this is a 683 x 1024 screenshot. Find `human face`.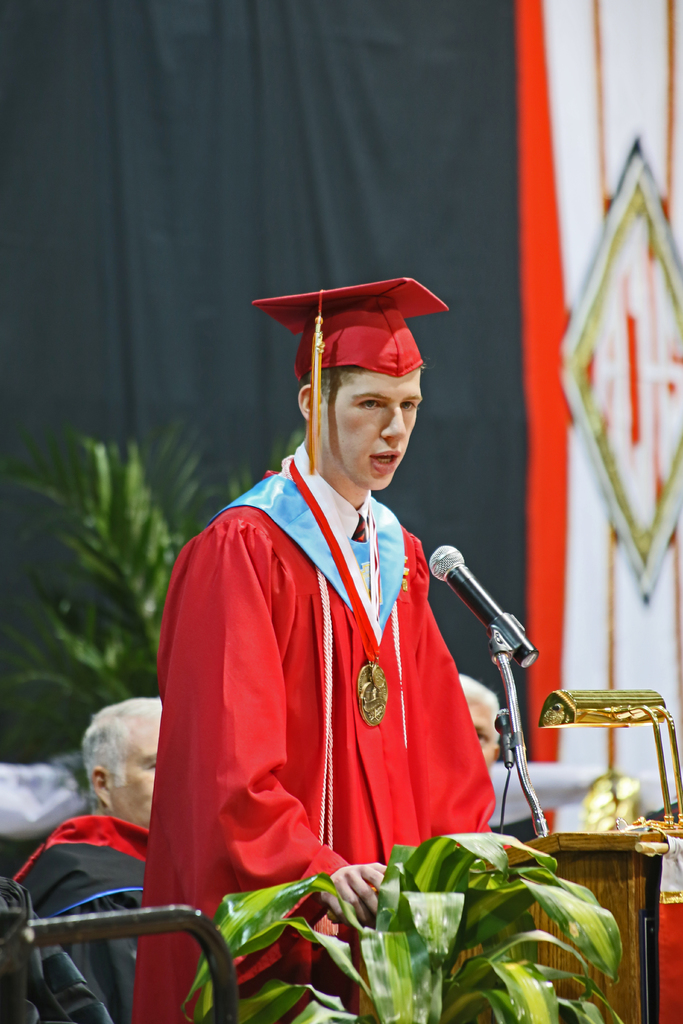
Bounding box: l=111, t=707, r=169, b=829.
